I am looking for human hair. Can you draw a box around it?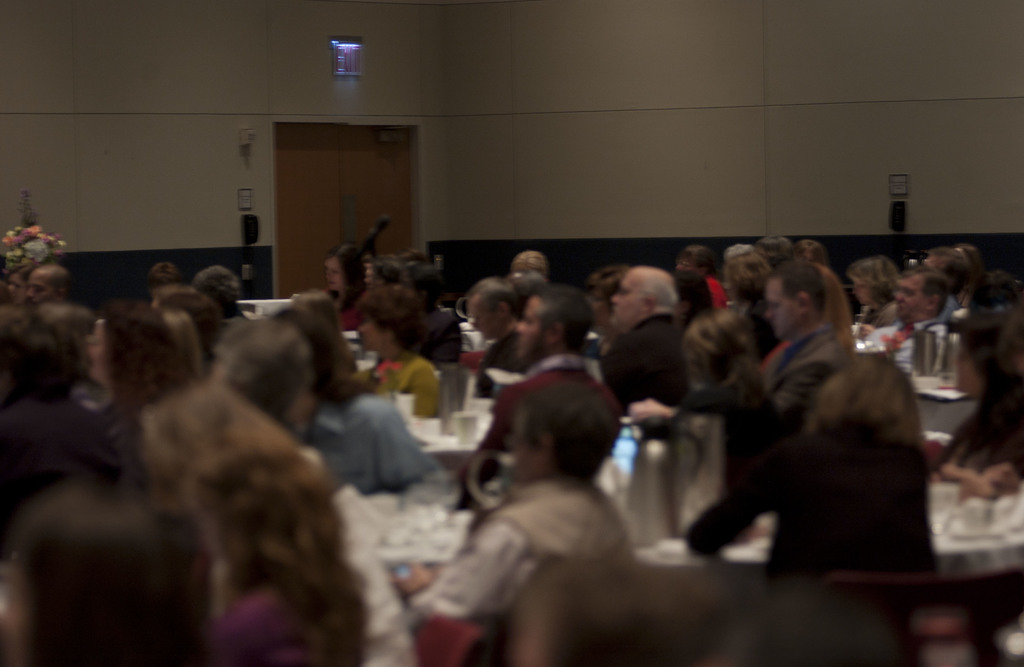
Sure, the bounding box is l=153, t=286, r=225, b=357.
